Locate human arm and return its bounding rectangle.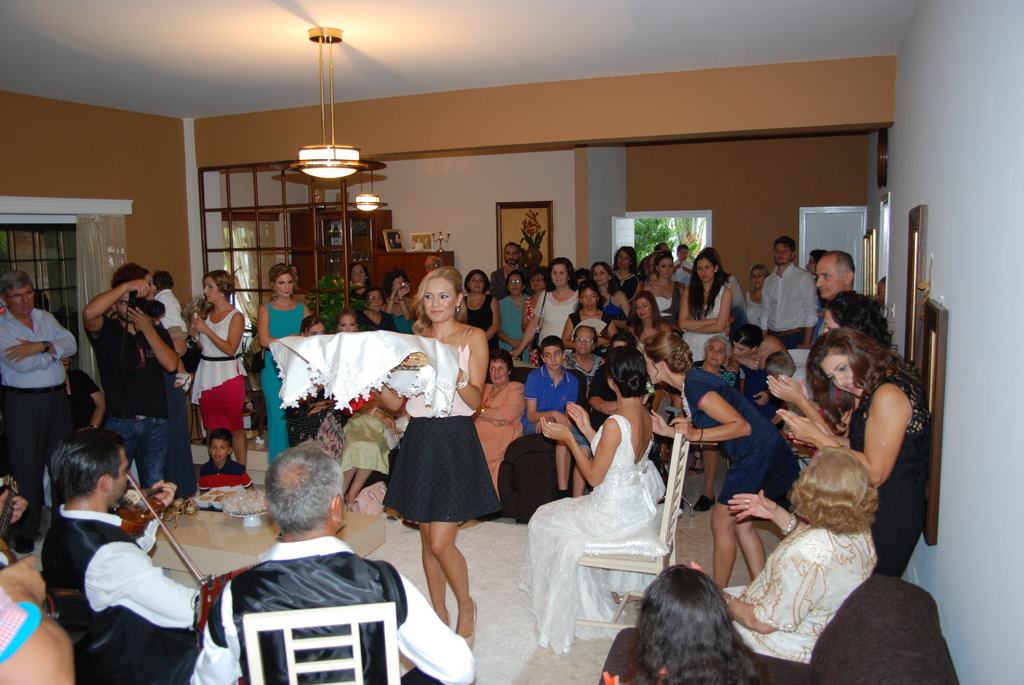
<box>0,315,56,374</box>.
